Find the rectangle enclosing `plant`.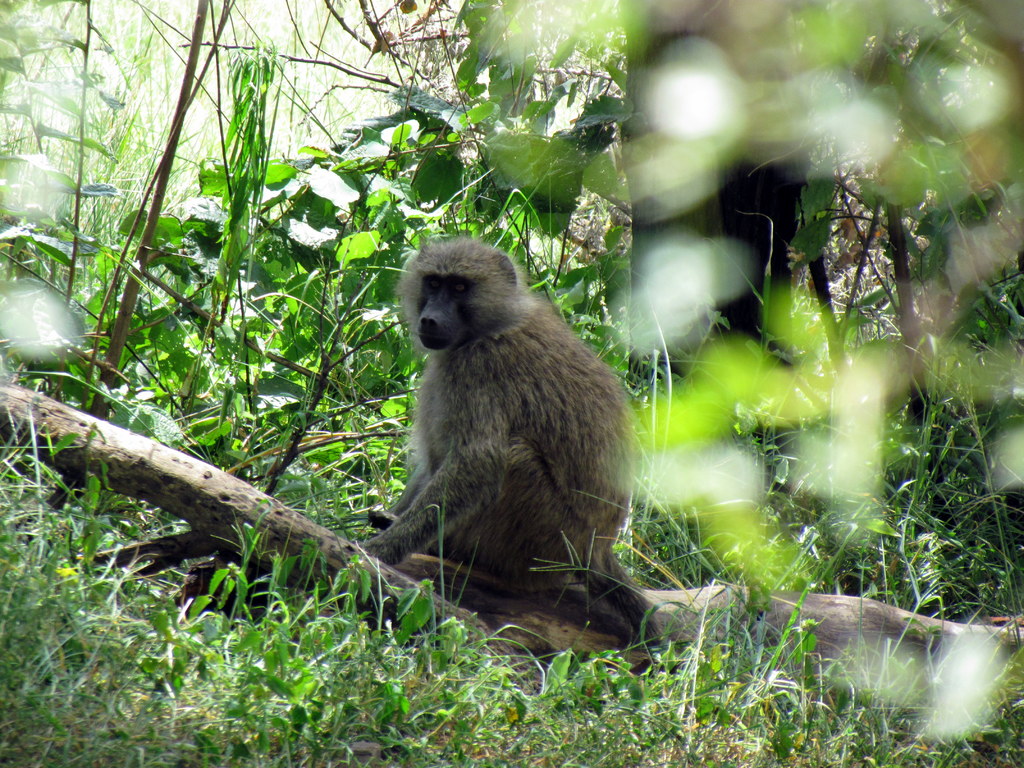
detection(0, 25, 577, 632).
